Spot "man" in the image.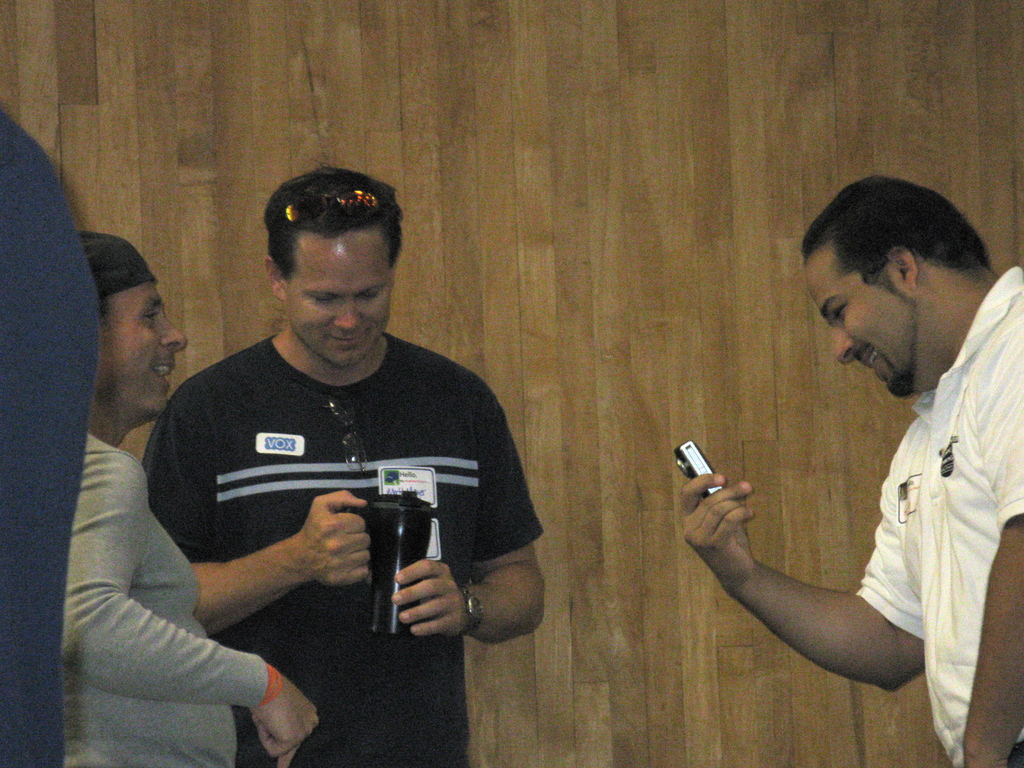
"man" found at bbox(134, 159, 560, 767).
